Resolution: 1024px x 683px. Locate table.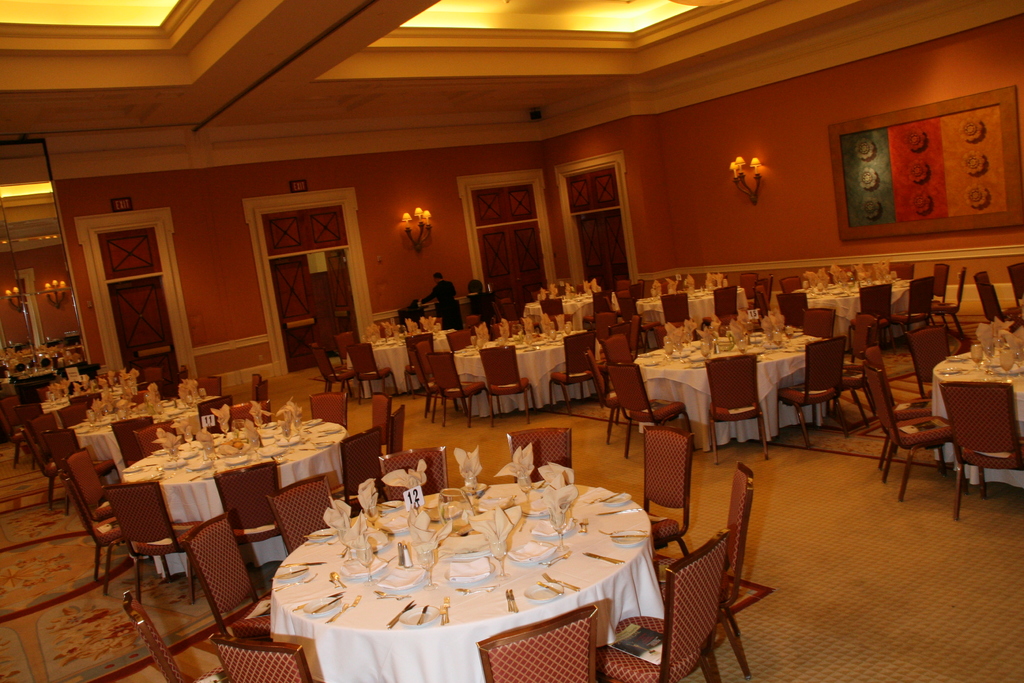
l=932, t=343, r=1023, b=484.
